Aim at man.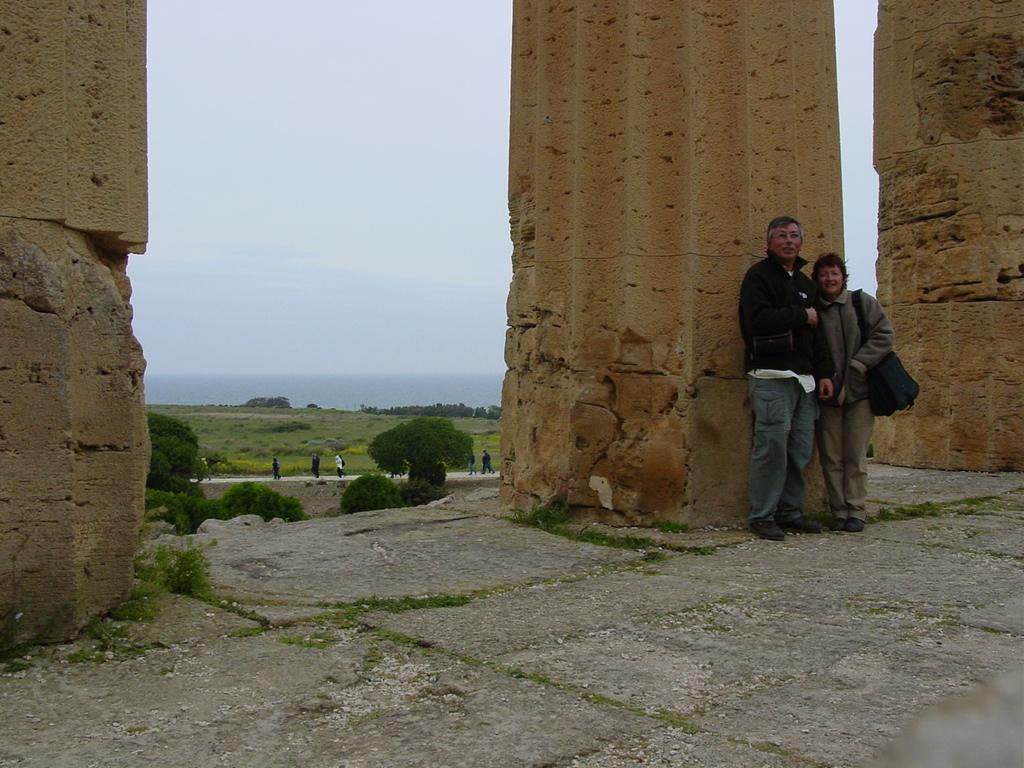
Aimed at <box>736,217,840,547</box>.
